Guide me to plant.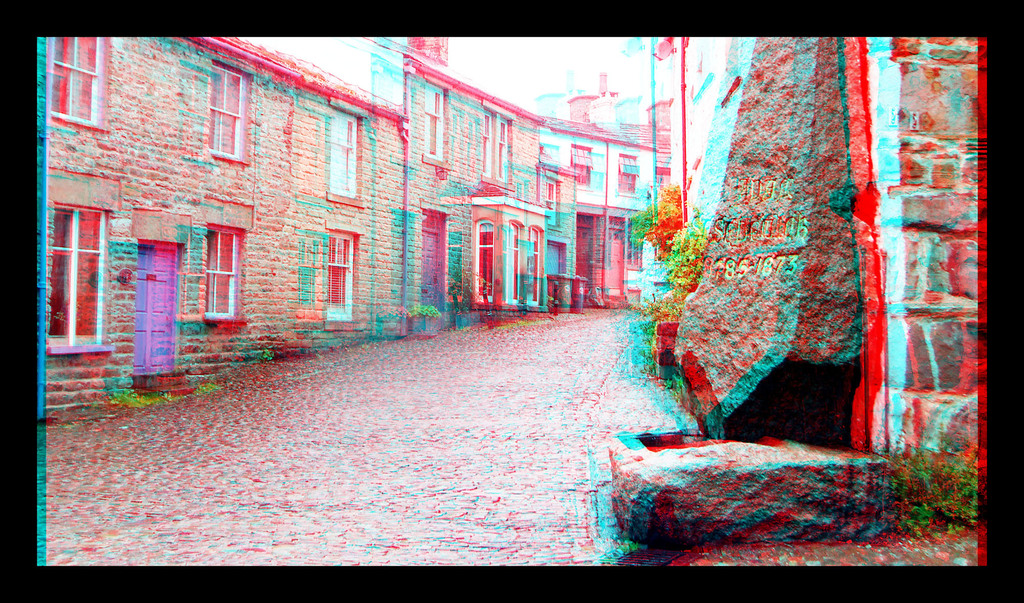
Guidance: bbox=(261, 346, 272, 358).
